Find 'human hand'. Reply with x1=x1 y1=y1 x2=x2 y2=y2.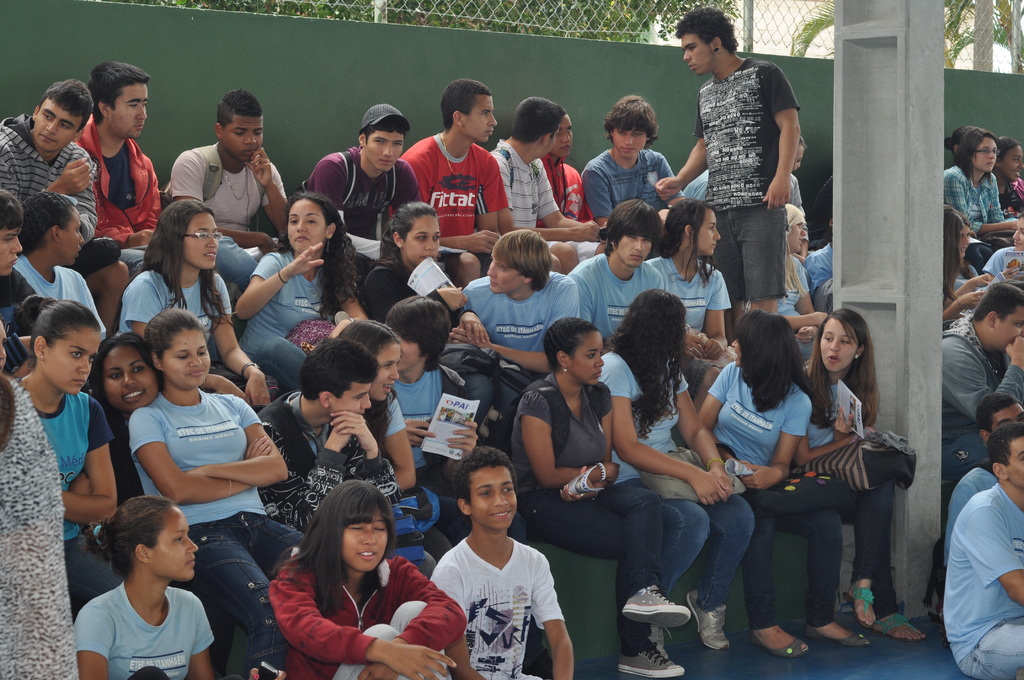
x1=12 y1=357 x2=33 y2=380.
